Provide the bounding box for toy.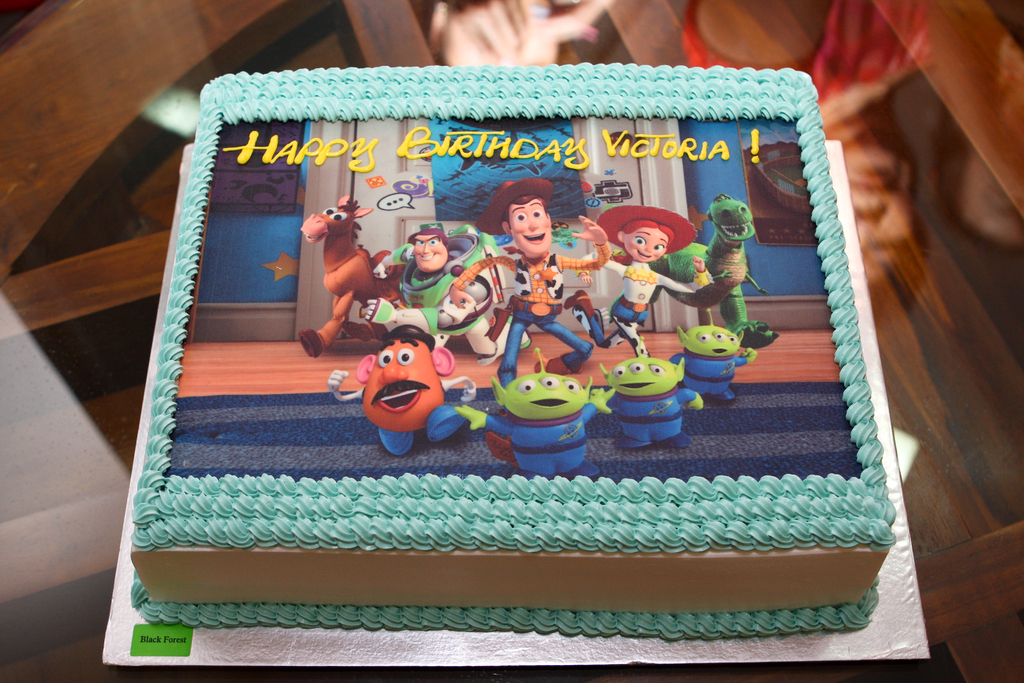
bbox=(446, 337, 612, 481).
